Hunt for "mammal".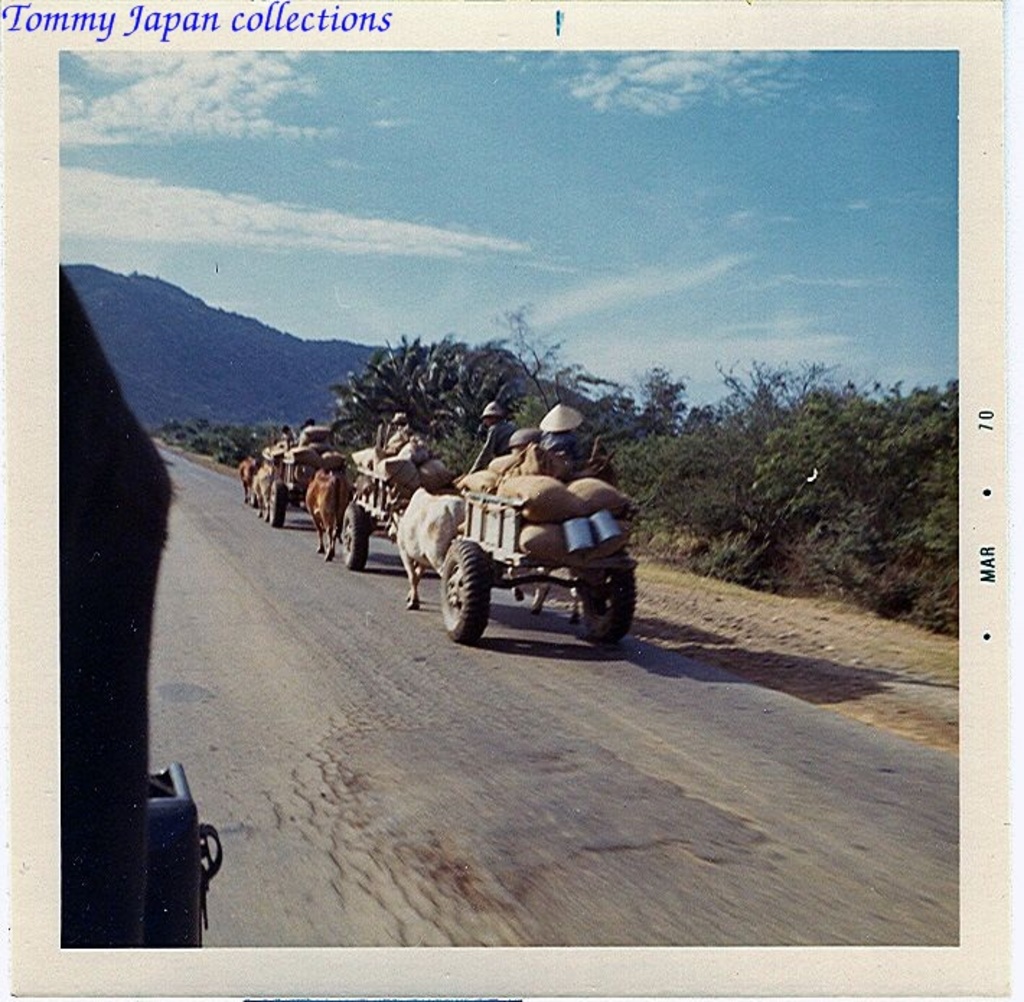
Hunted down at 539, 402, 601, 483.
